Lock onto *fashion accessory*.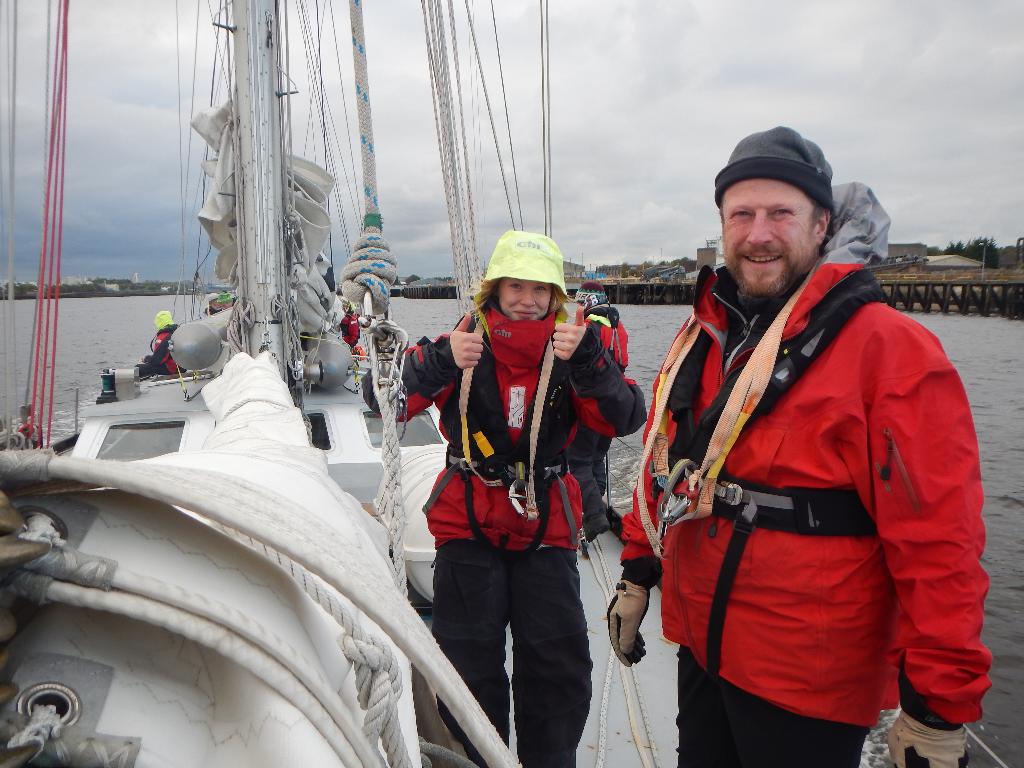
Locked: {"x1": 715, "y1": 123, "x2": 833, "y2": 218}.
